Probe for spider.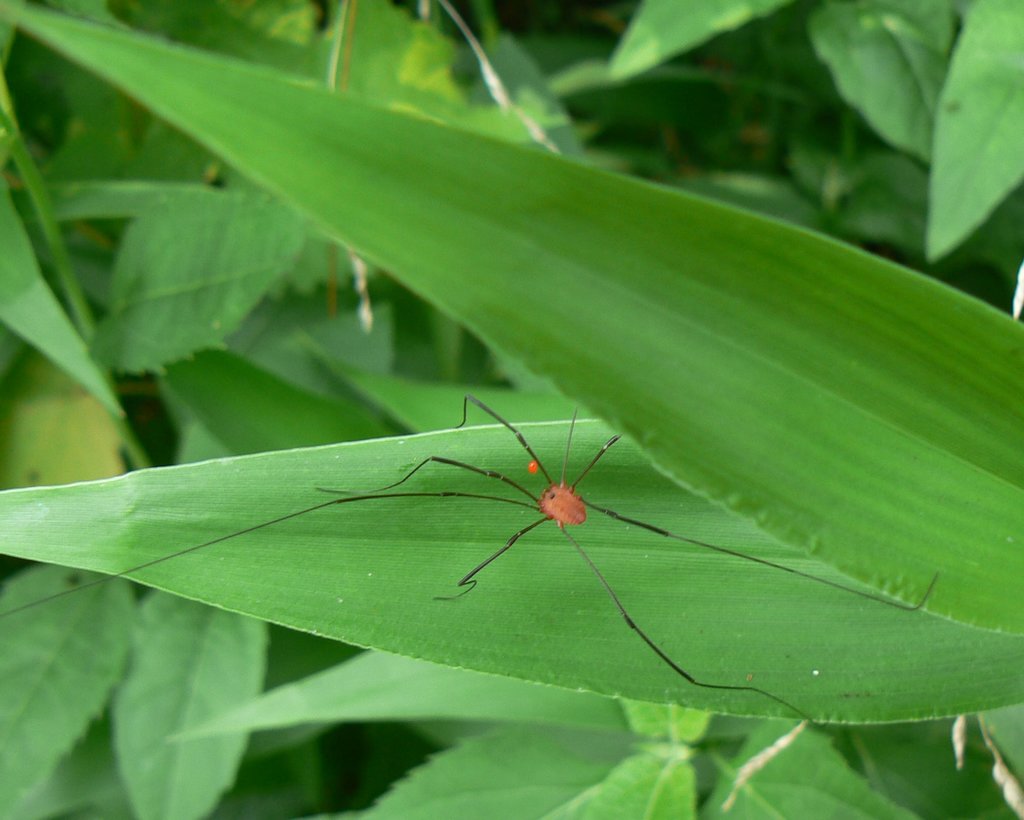
Probe result: <region>0, 381, 943, 749</region>.
